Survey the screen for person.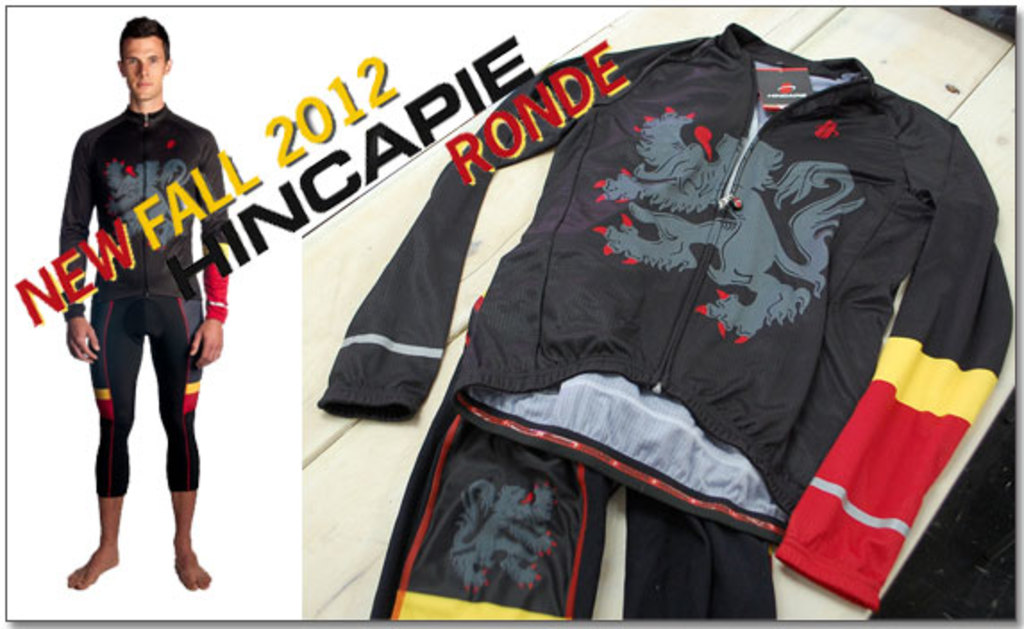
Survey found: box(36, 11, 231, 591).
